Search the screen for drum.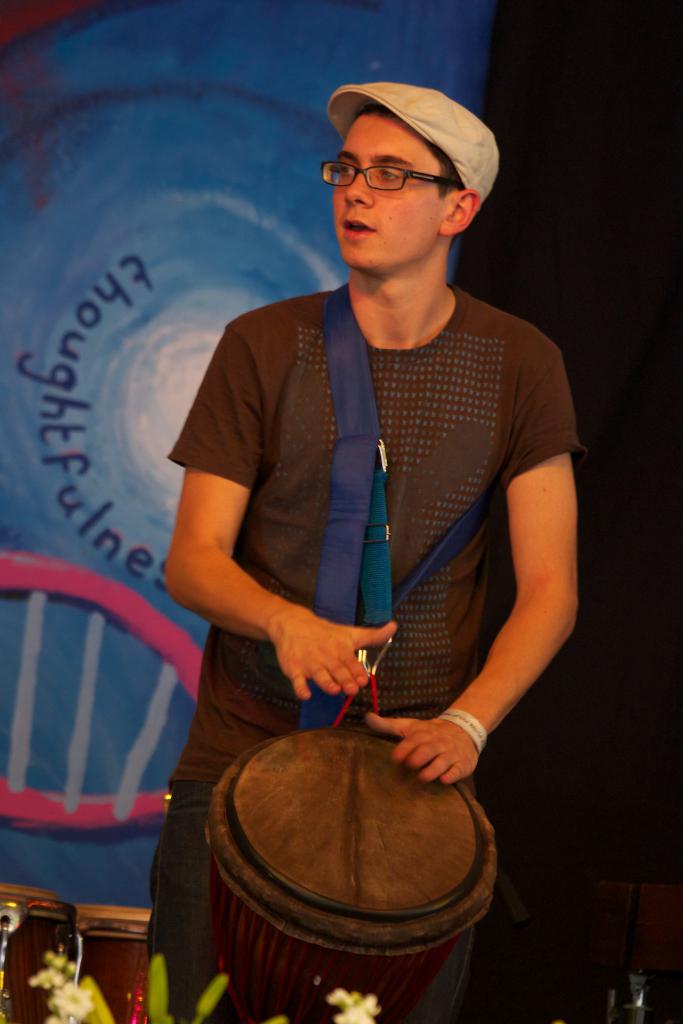
Found at 190 718 505 1023.
